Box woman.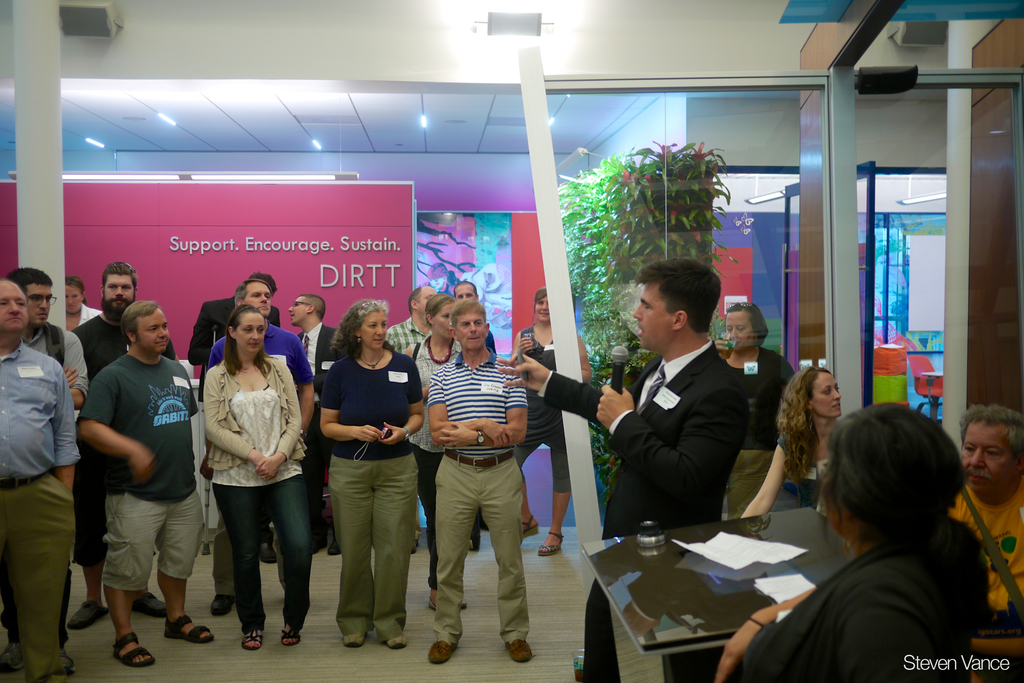
l=394, t=292, r=470, b=616.
